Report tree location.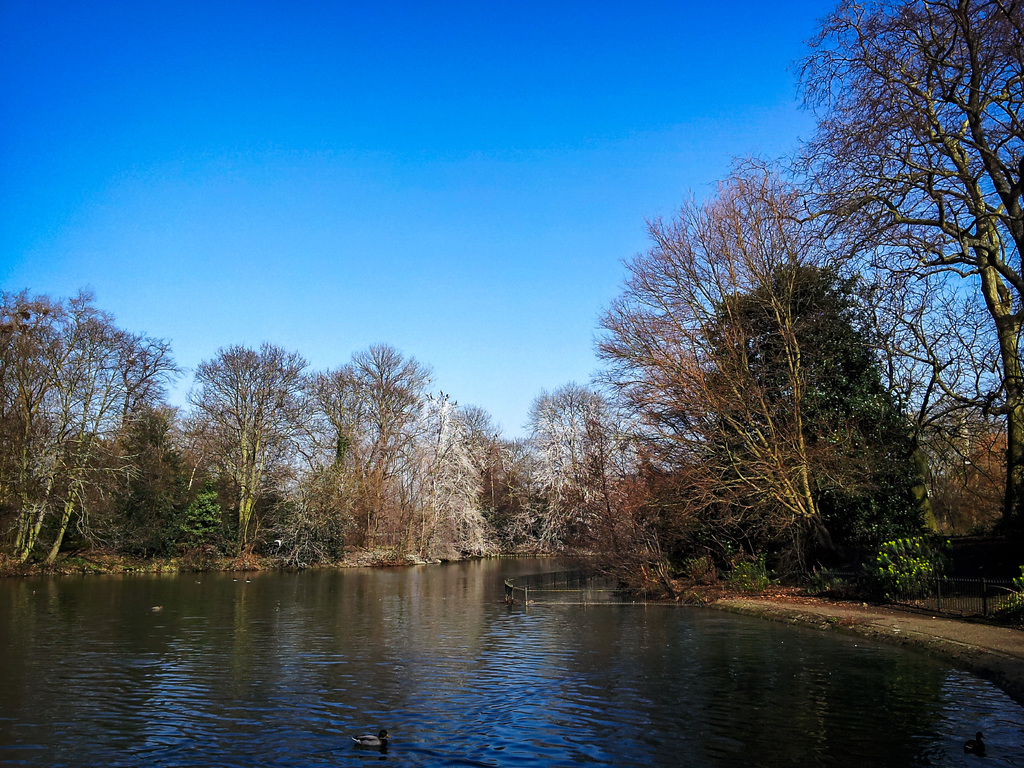
Report: <region>16, 273, 164, 575</region>.
